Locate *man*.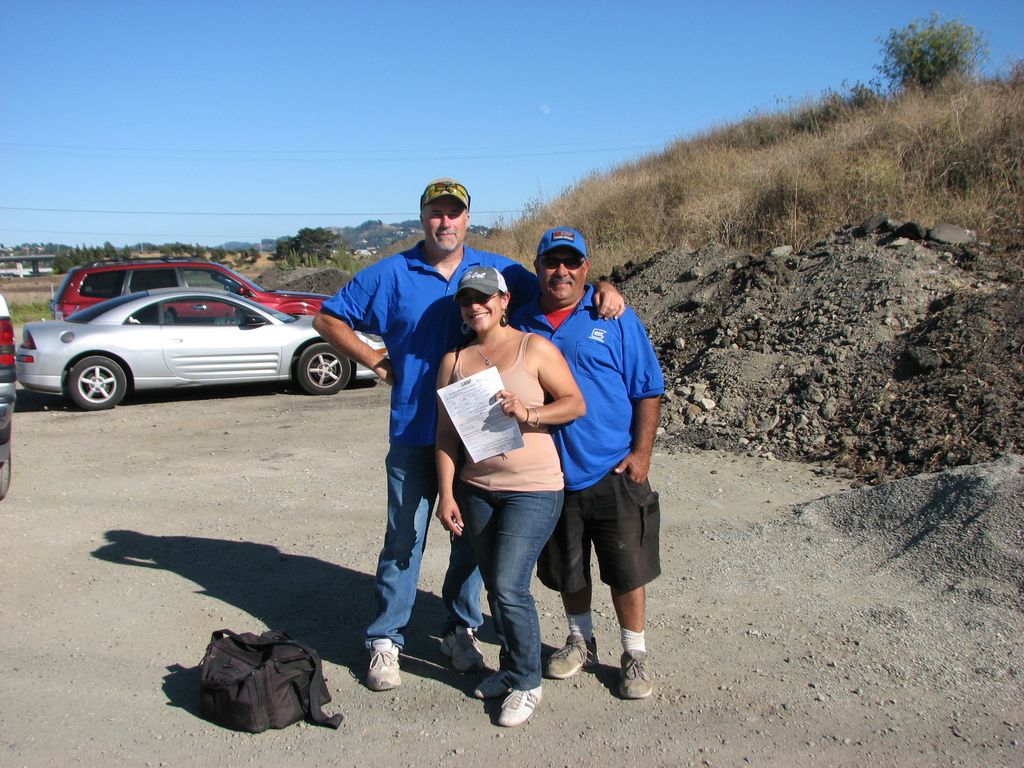
Bounding box: <box>308,176,623,688</box>.
